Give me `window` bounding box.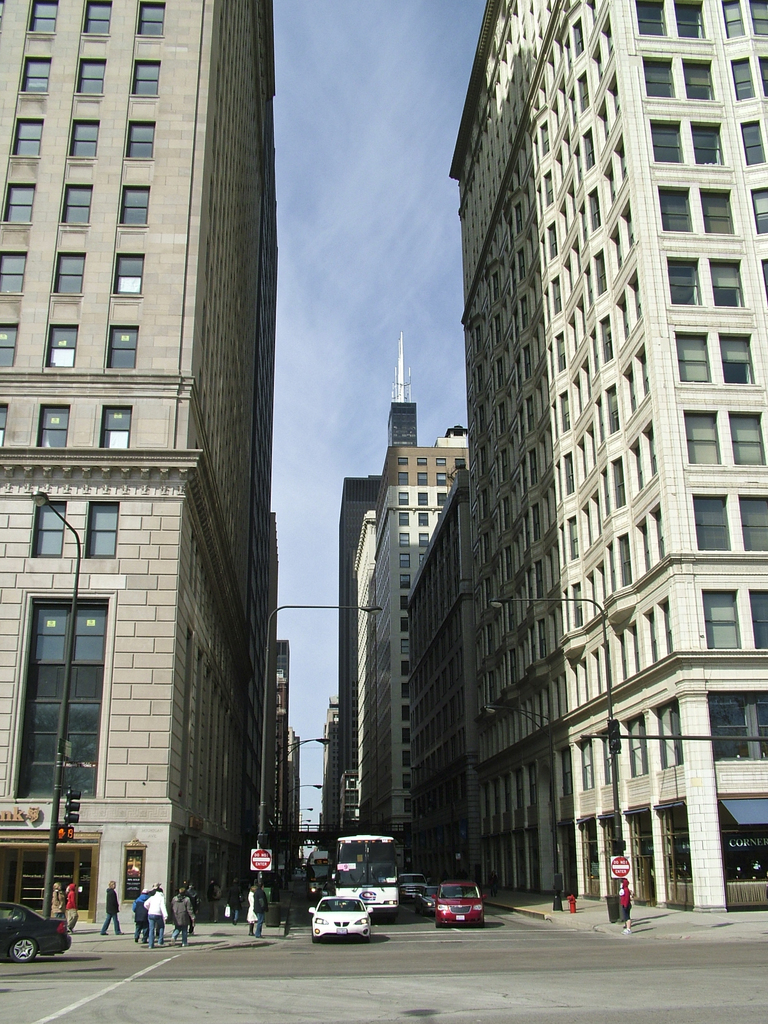
select_region(0, 401, 12, 449).
